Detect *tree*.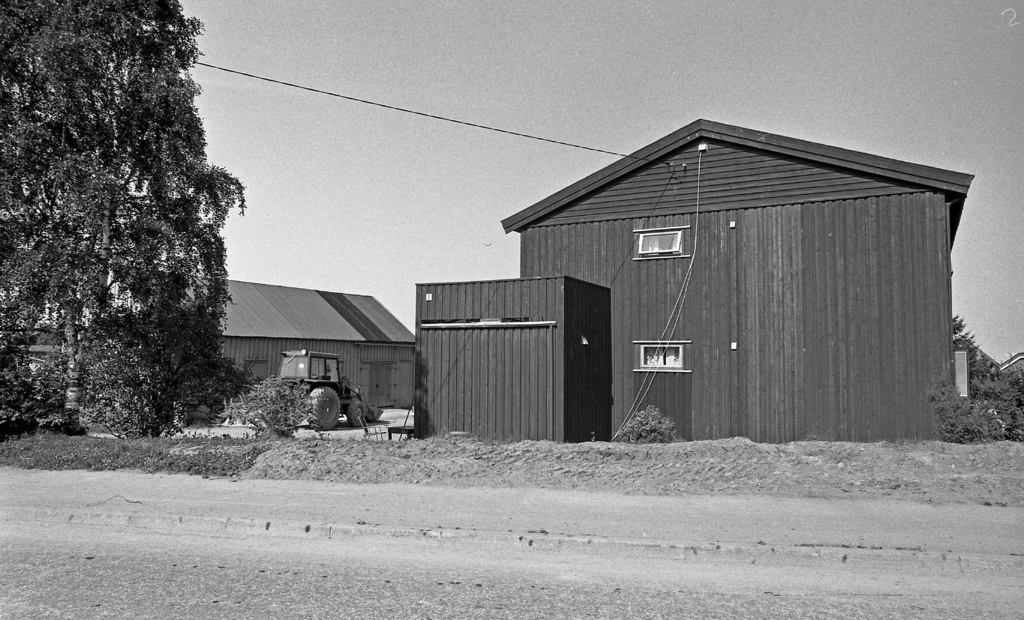
Detected at box=[18, 12, 248, 448].
